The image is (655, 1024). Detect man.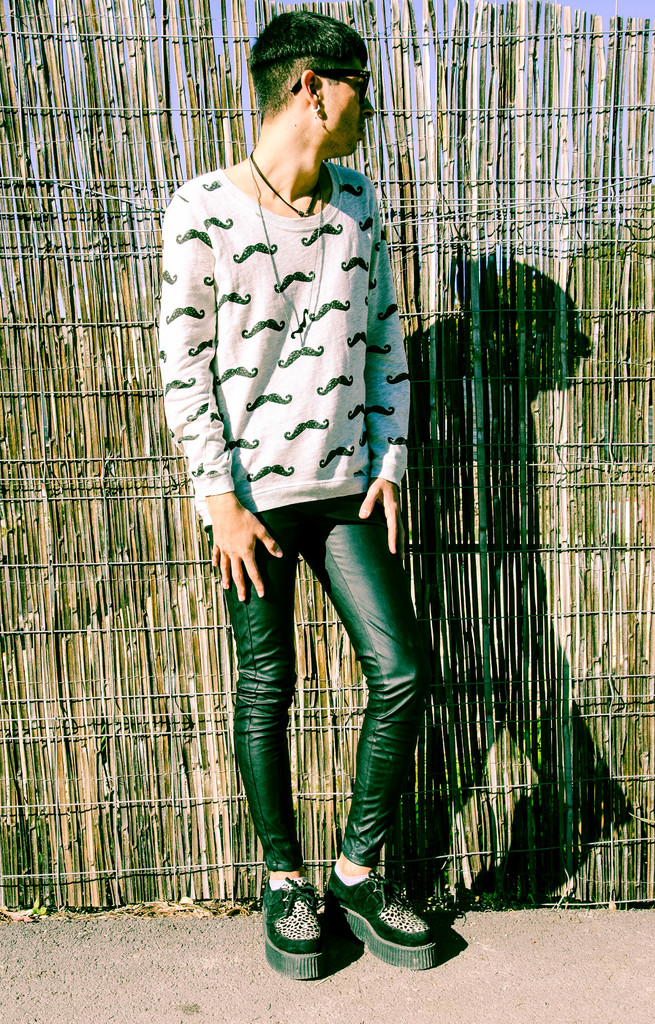
Detection: 152, 51, 491, 937.
